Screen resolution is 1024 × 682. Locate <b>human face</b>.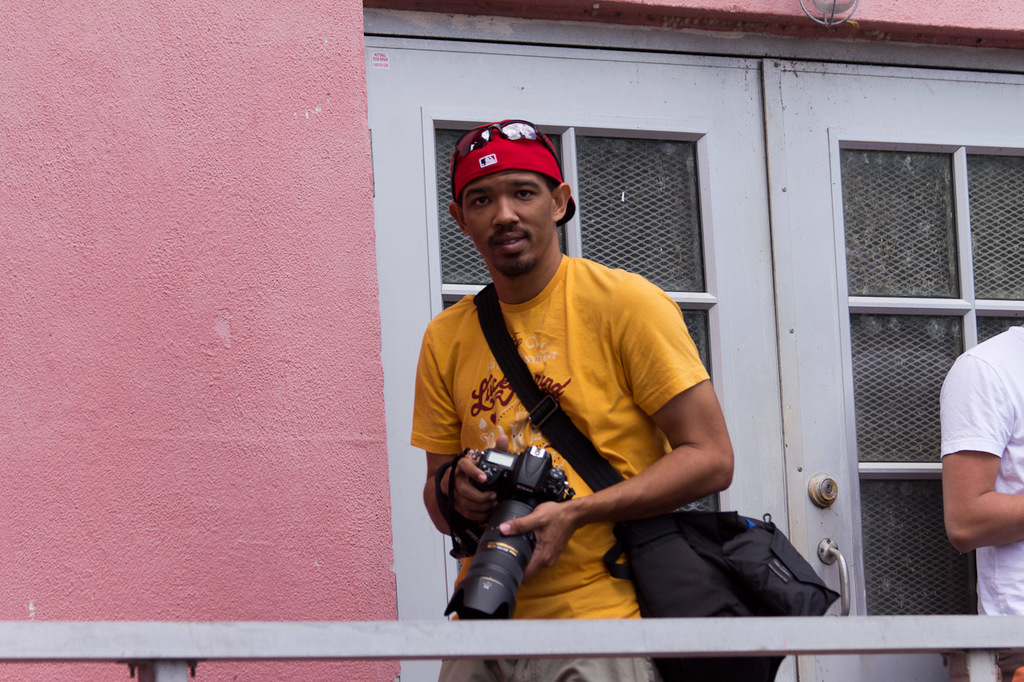
{"left": 464, "top": 172, "right": 558, "bottom": 273}.
